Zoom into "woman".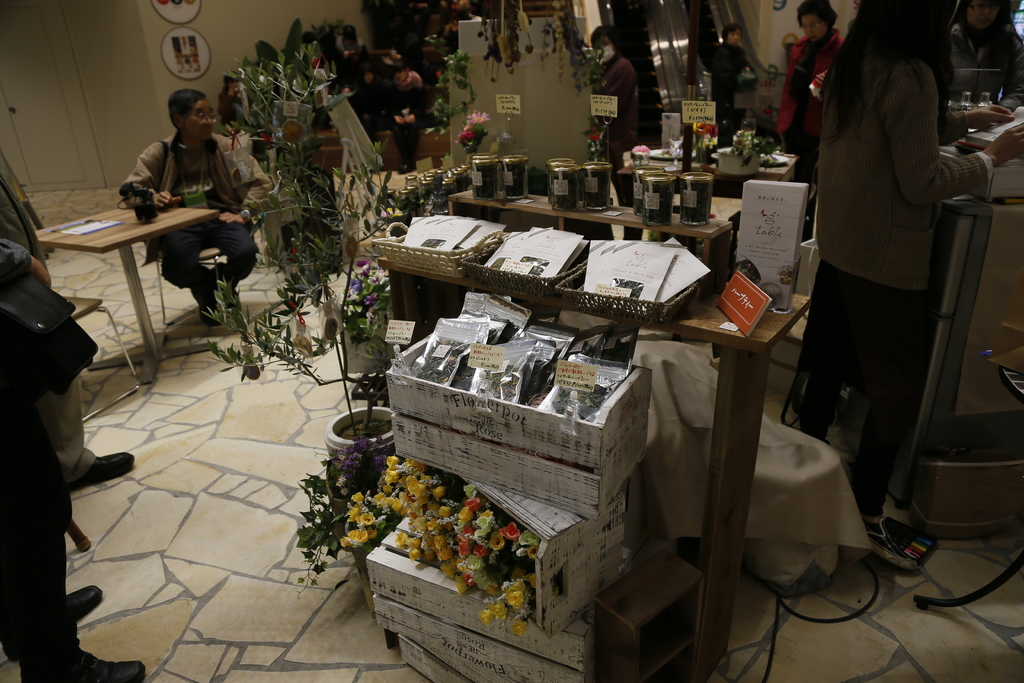
Zoom target: box(770, 1, 850, 177).
